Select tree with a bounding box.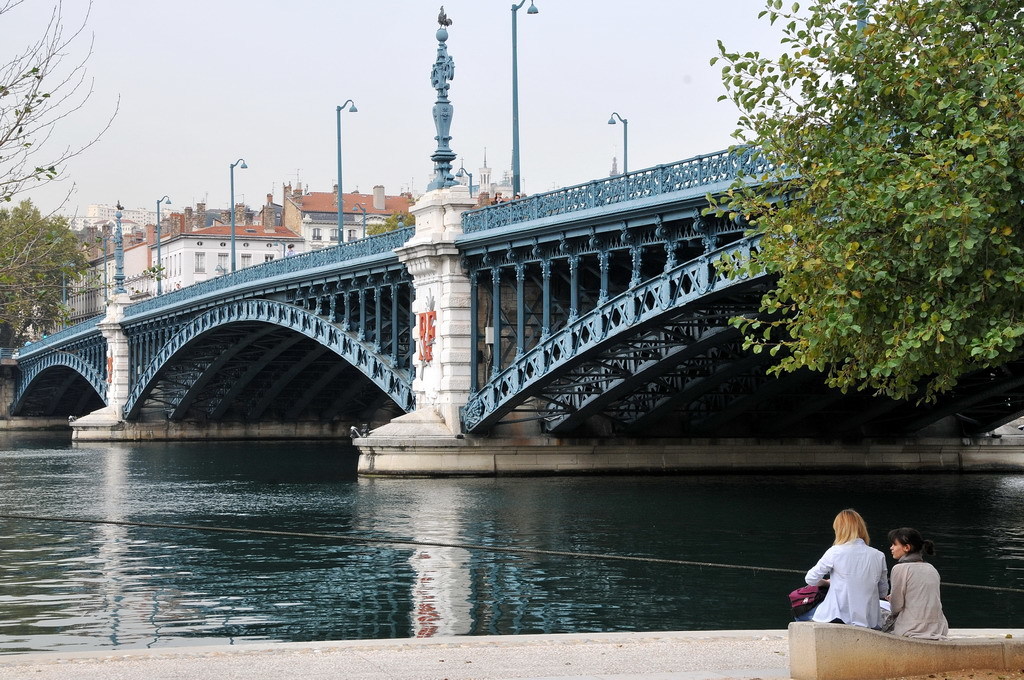
region(712, 19, 1013, 462).
